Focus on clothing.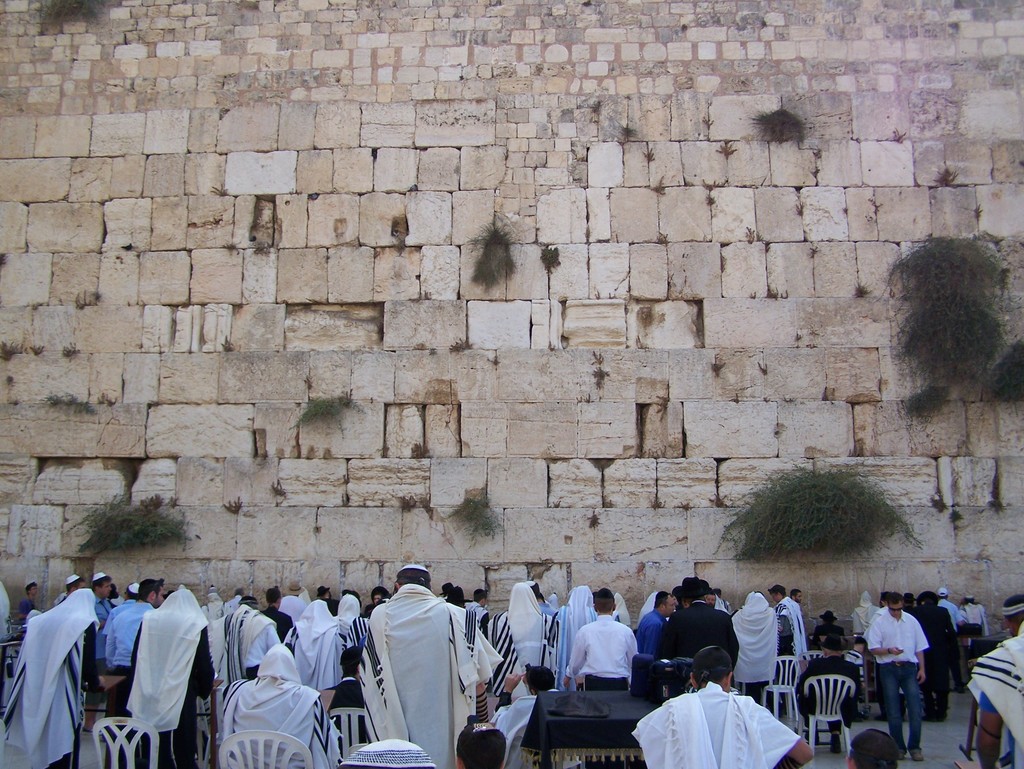
Focused at <box>978,635,1023,757</box>.
